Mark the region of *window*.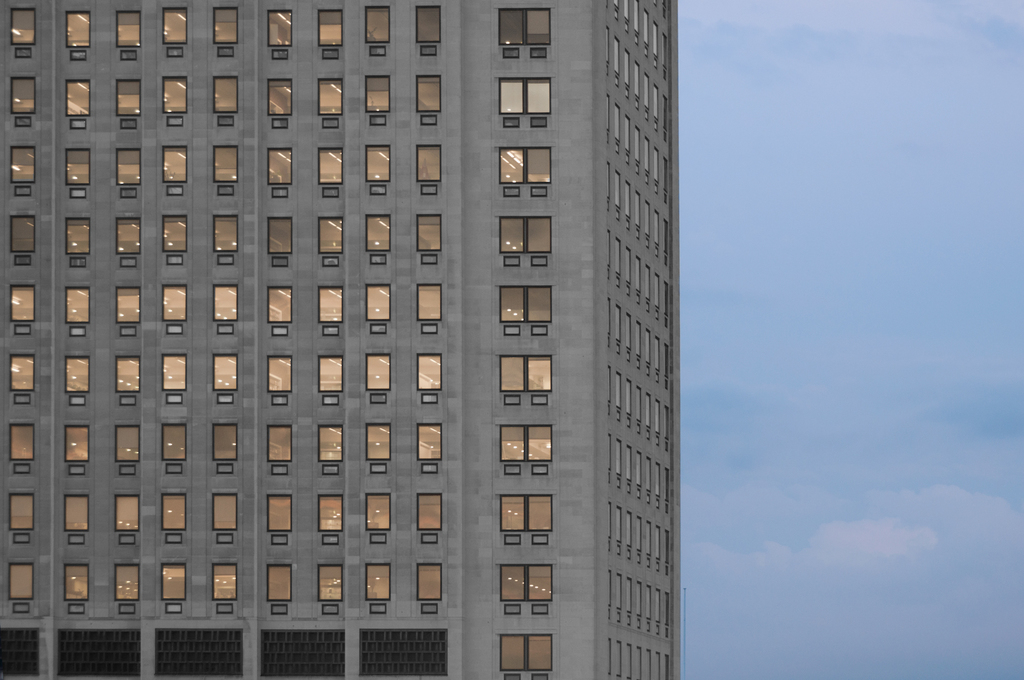
Region: 163,487,187,544.
